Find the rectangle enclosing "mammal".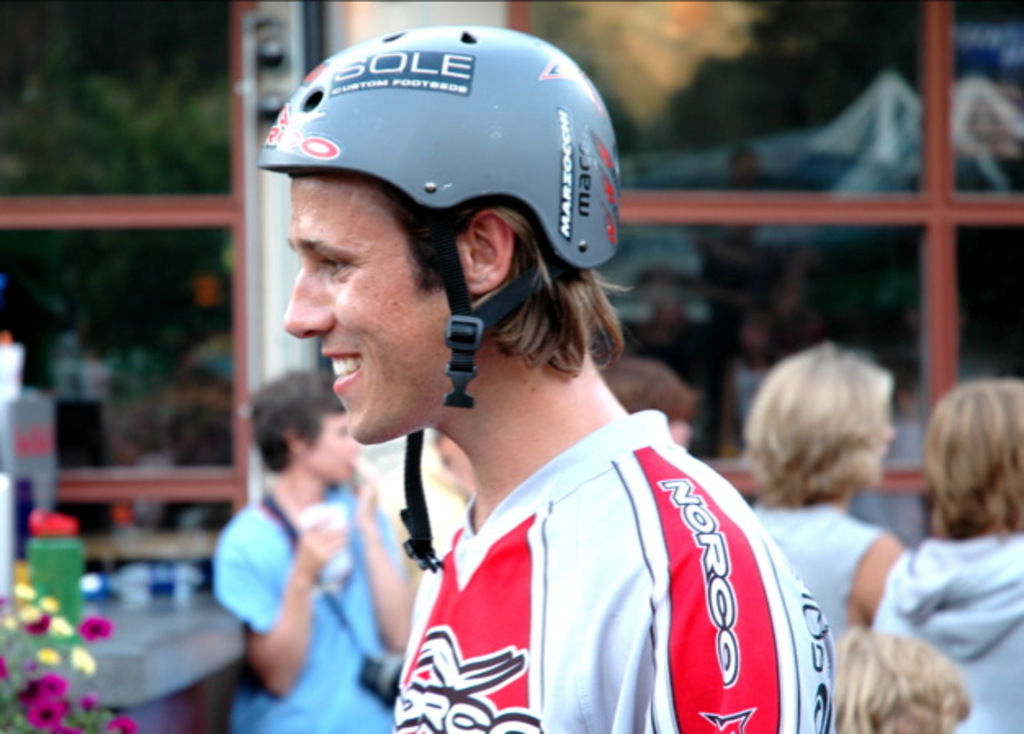
crop(597, 350, 697, 443).
